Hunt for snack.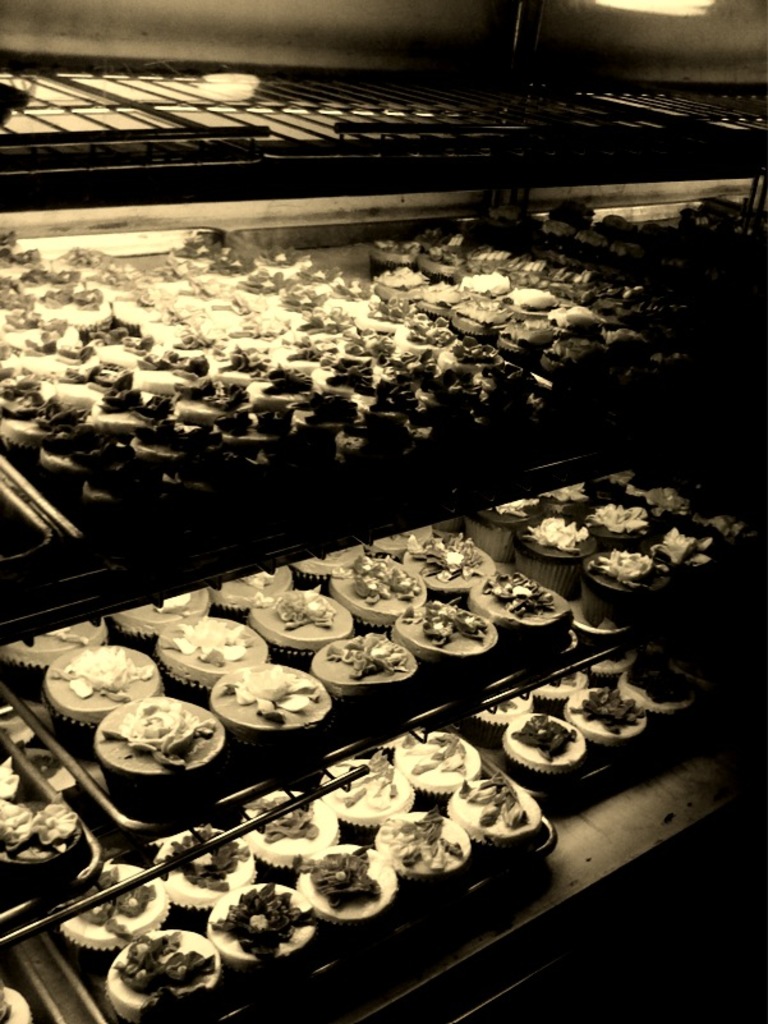
Hunted down at [304,841,390,908].
